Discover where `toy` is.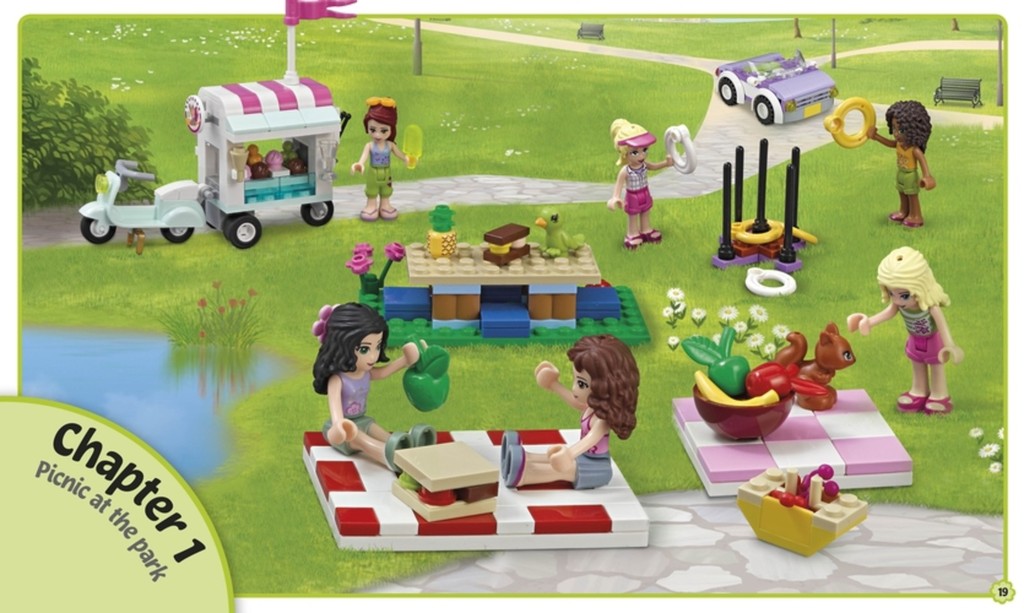
Discovered at box=[656, 318, 936, 493].
